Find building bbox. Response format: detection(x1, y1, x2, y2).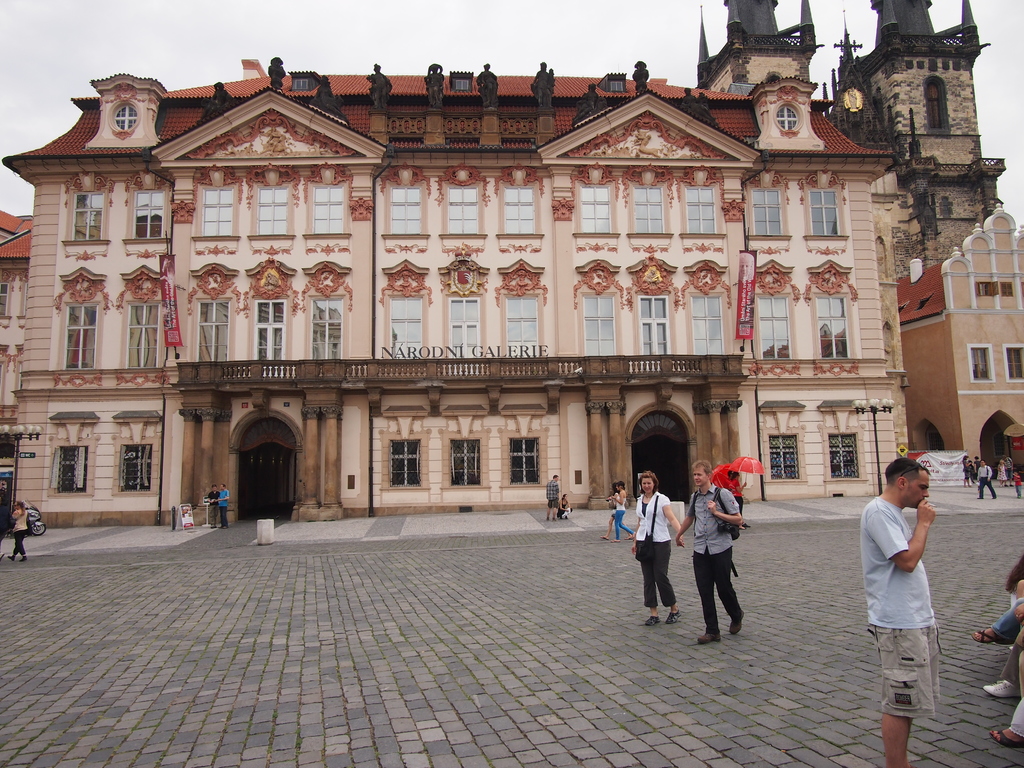
detection(810, 0, 991, 275).
